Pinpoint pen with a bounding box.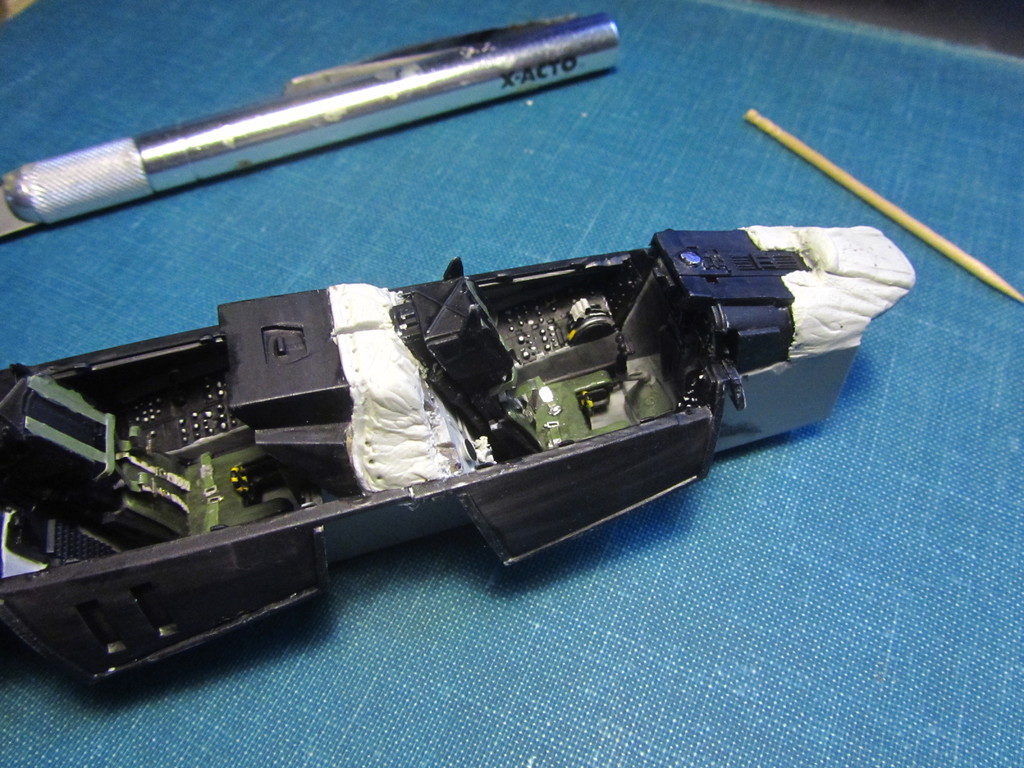
locate(0, 6, 619, 244).
